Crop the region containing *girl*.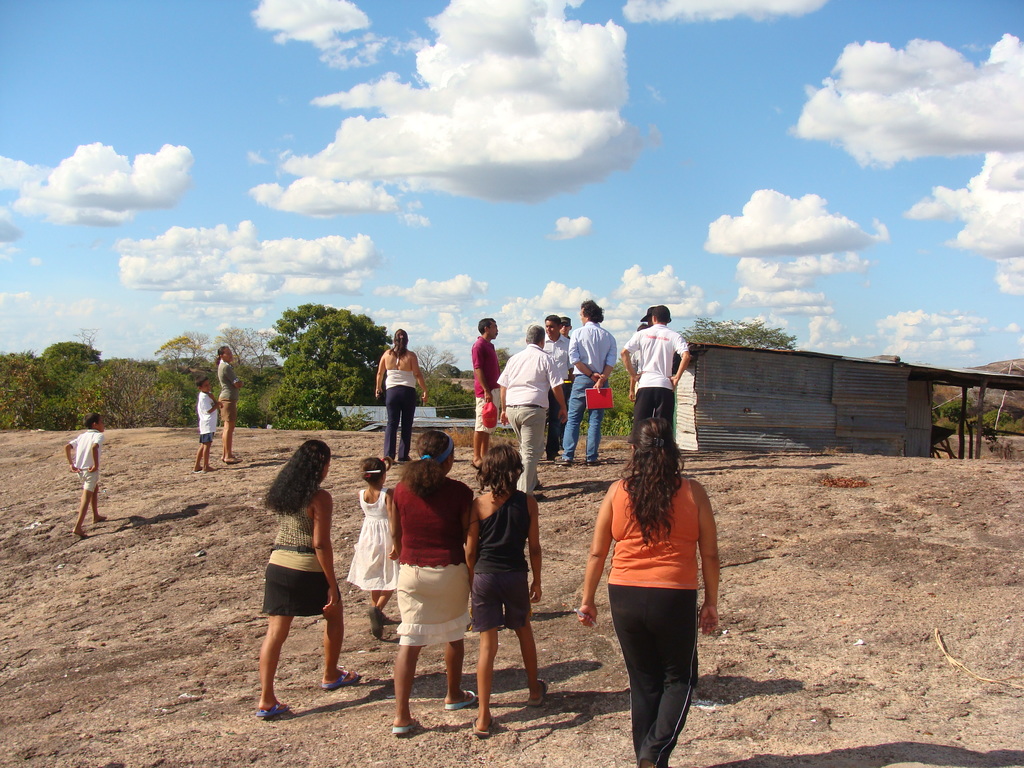
Crop region: left=348, top=460, right=397, bottom=637.
